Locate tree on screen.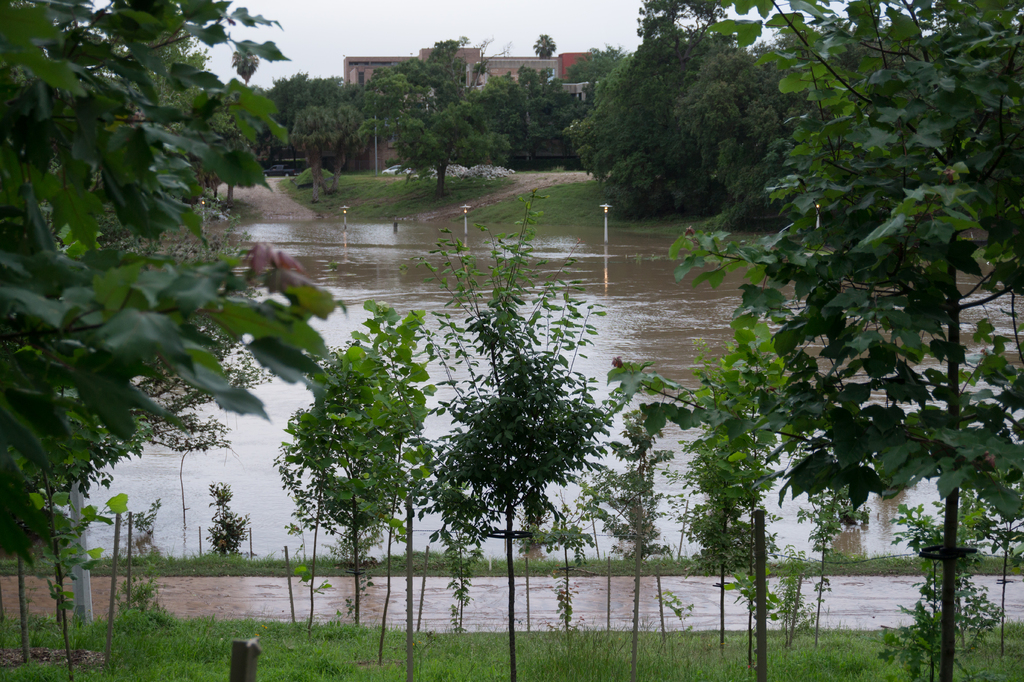
On screen at left=570, top=1, right=678, bottom=220.
